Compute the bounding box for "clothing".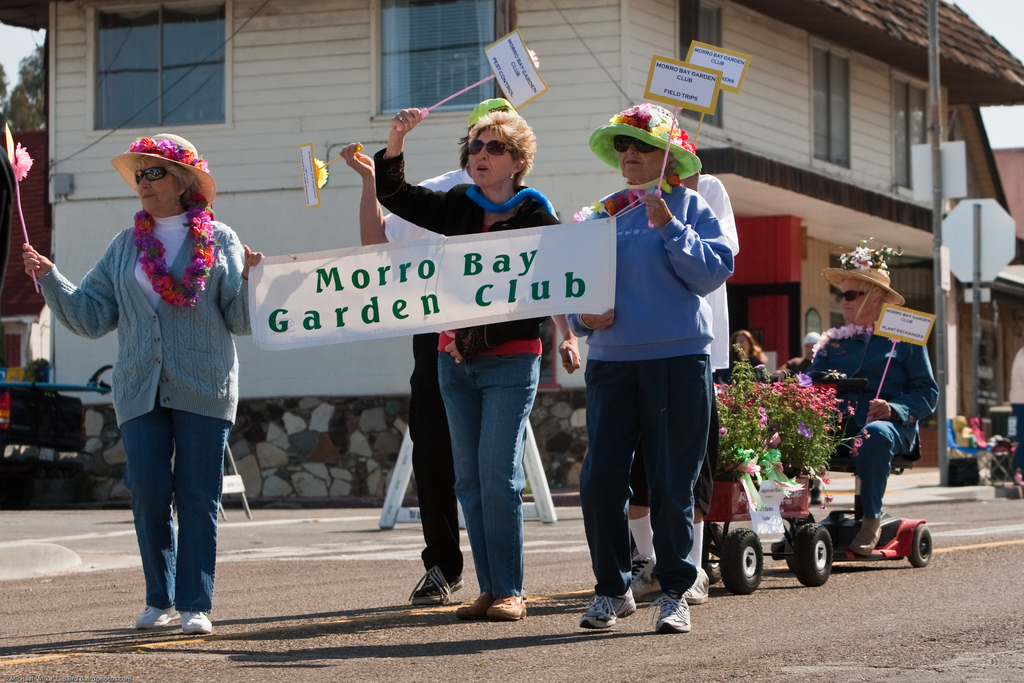
(625,171,737,509).
